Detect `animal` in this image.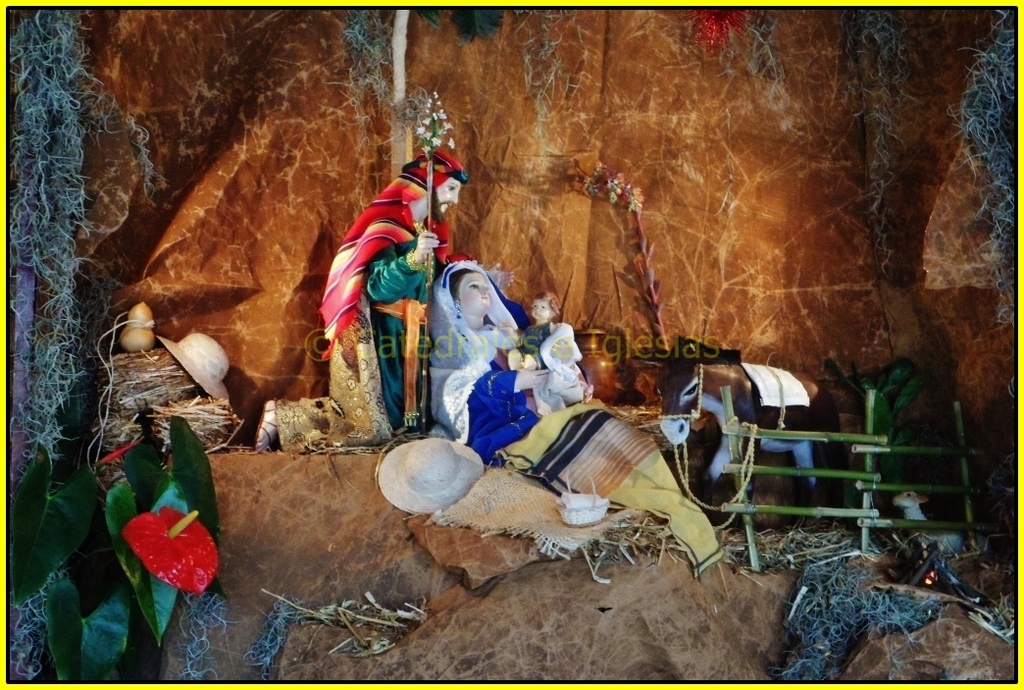
Detection: x1=659, y1=350, x2=817, y2=495.
